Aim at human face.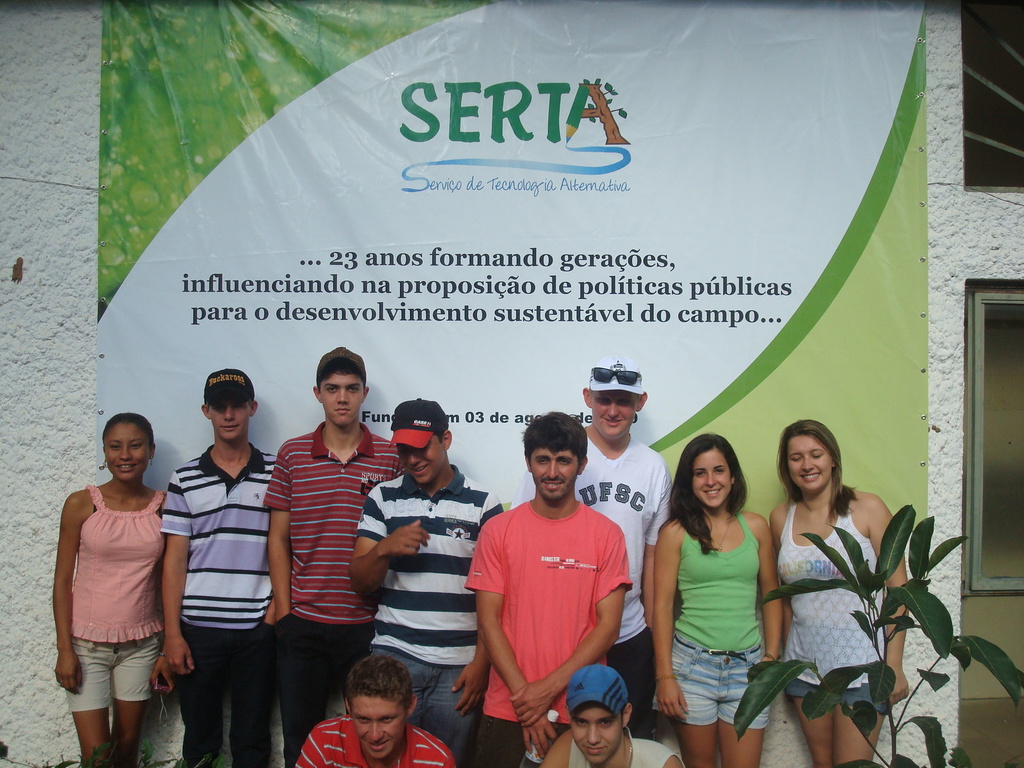
Aimed at [x1=570, y1=704, x2=625, y2=767].
